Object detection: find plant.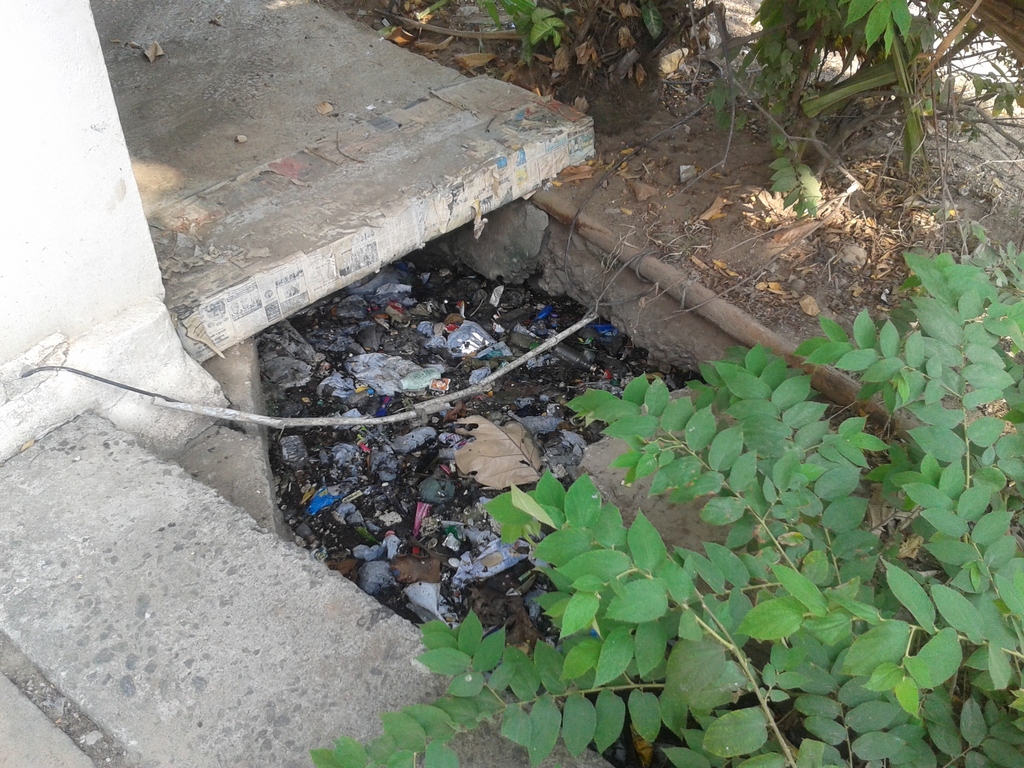
{"left": 307, "top": 248, "right": 1023, "bottom": 767}.
